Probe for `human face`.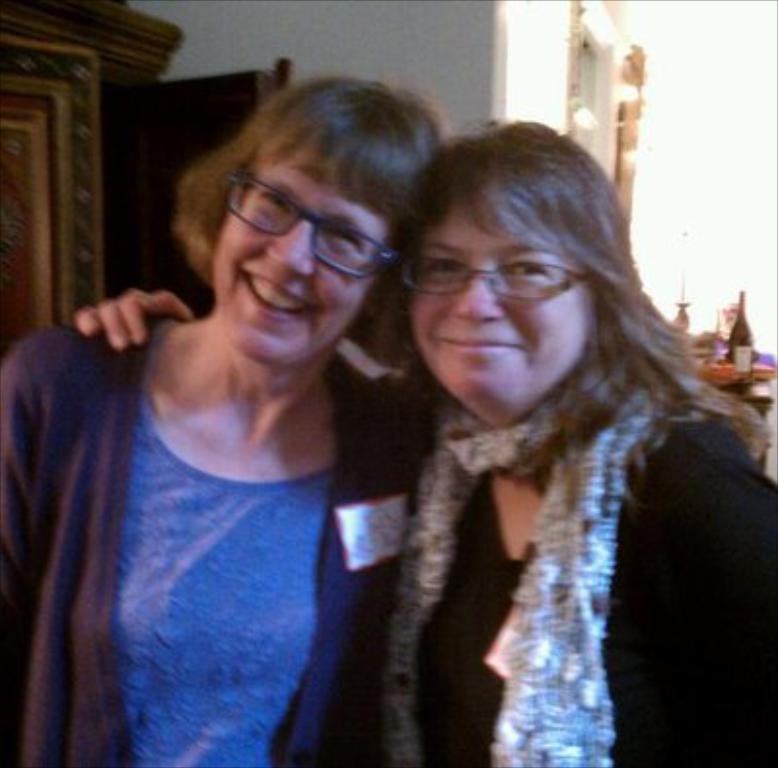
Probe result: pyautogui.locateOnScreen(206, 148, 387, 371).
